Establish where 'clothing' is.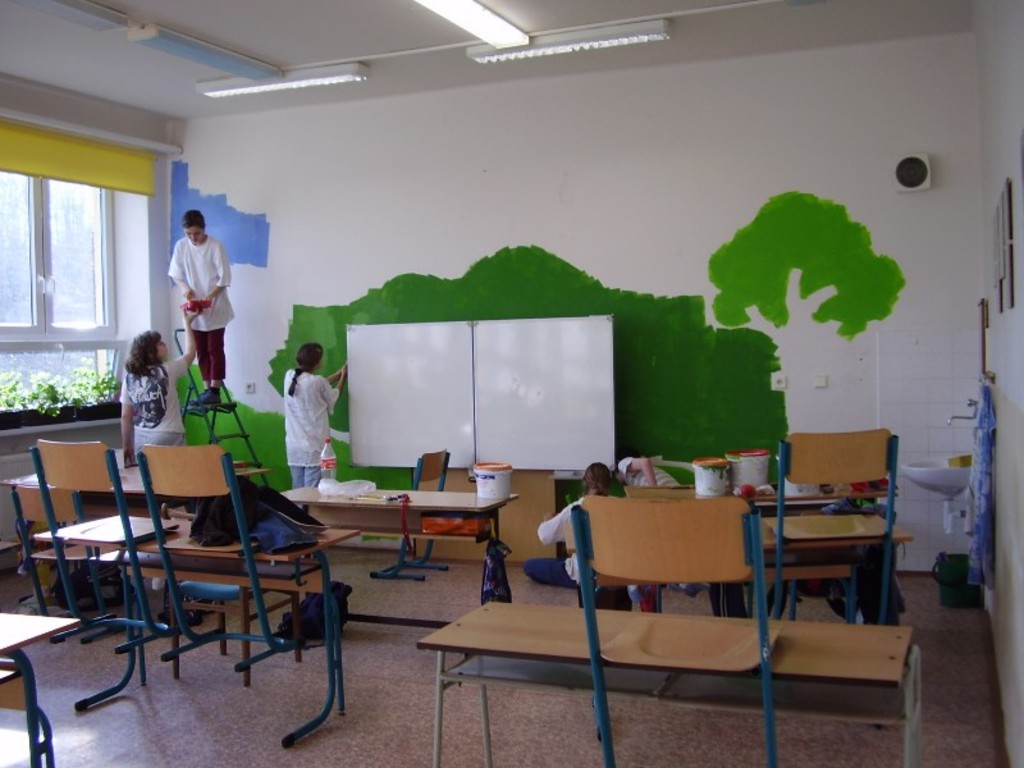
Established at box(283, 366, 343, 490).
